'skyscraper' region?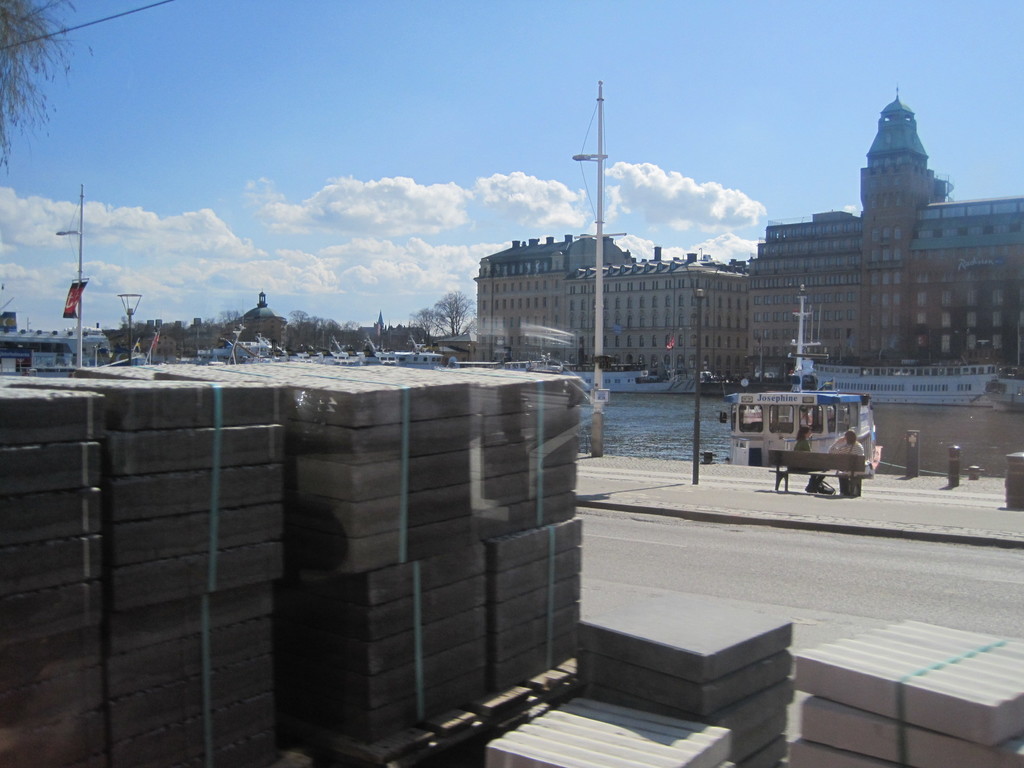
<bbox>467, 227, 752, 375</bbox>
